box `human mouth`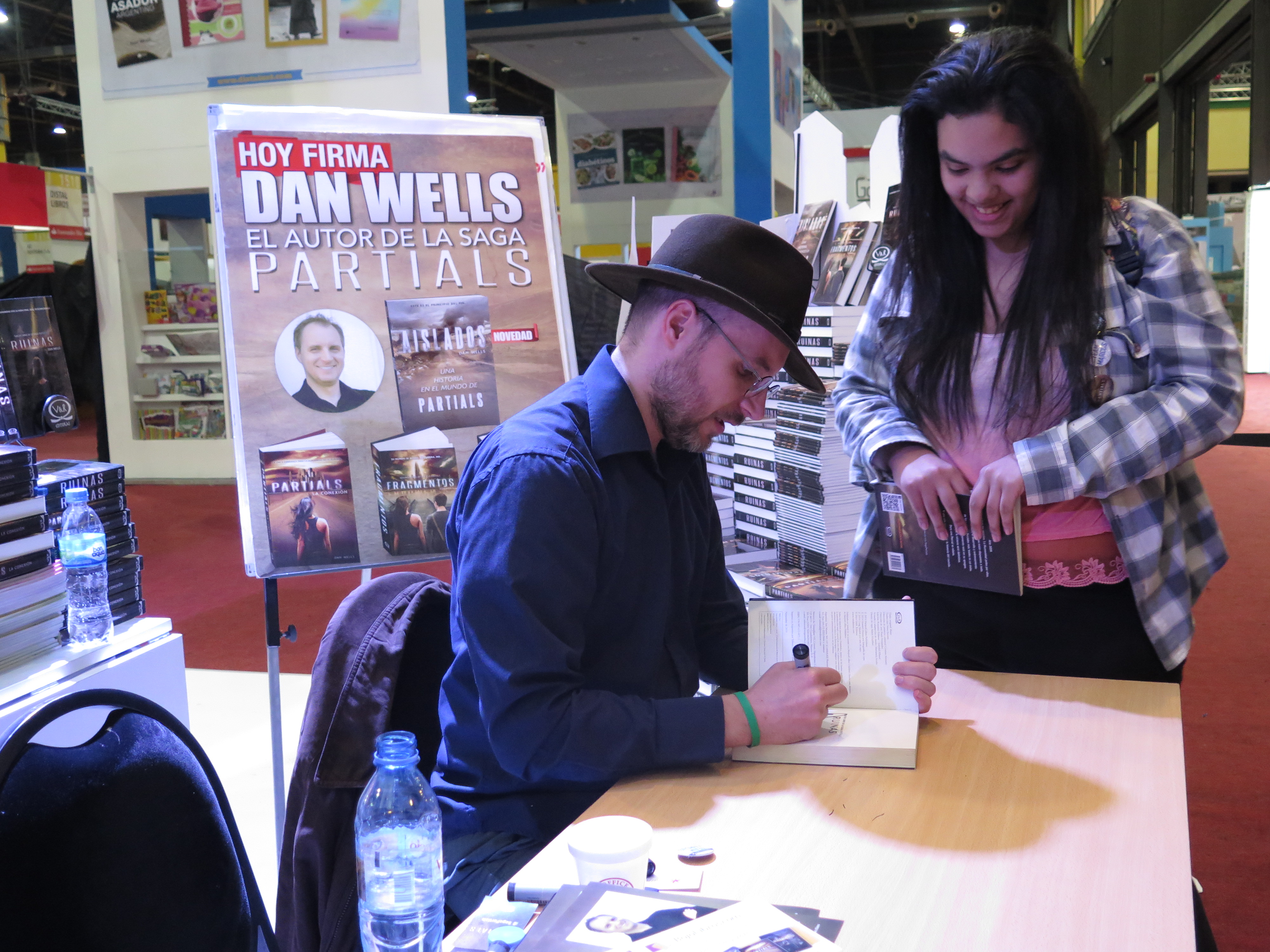
(101, 115, 107, 119)
